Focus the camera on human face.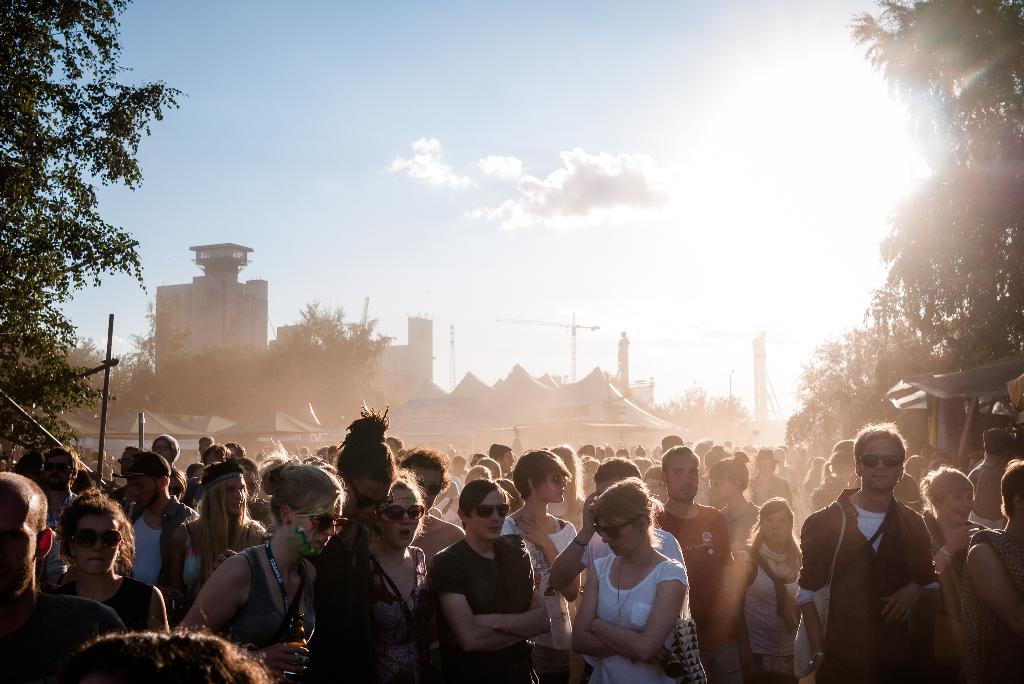
Focus region: 0:493:36:600.
